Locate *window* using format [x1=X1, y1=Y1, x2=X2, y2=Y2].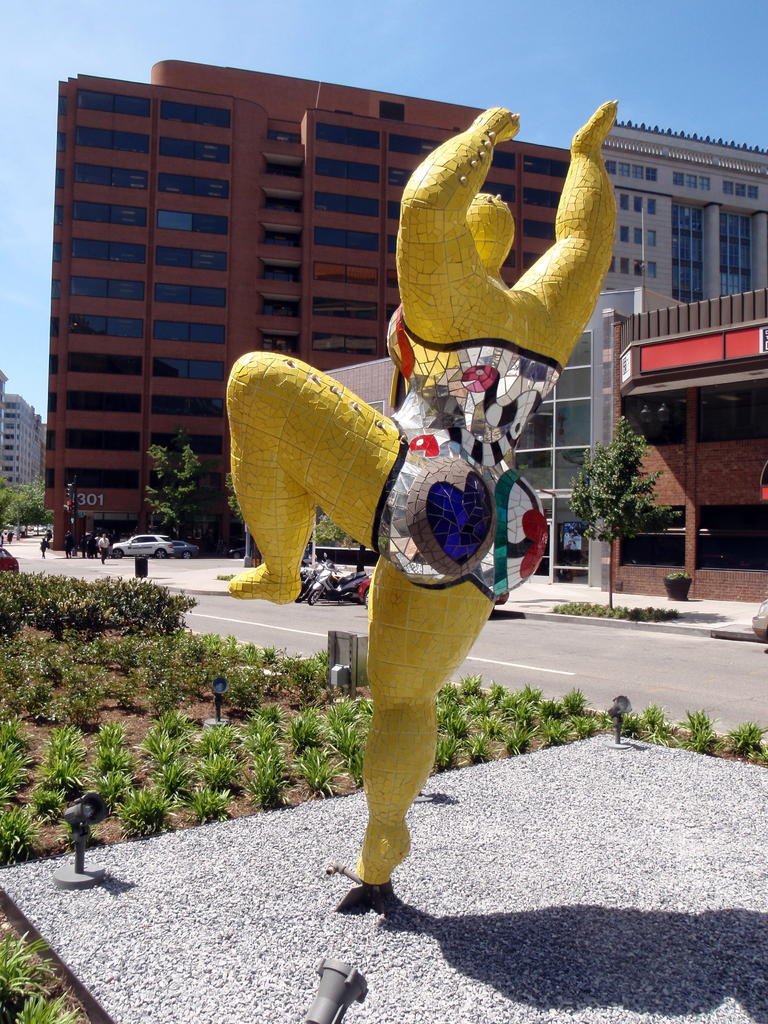
[x1=648, y1=195, x2=657, y2=216].
